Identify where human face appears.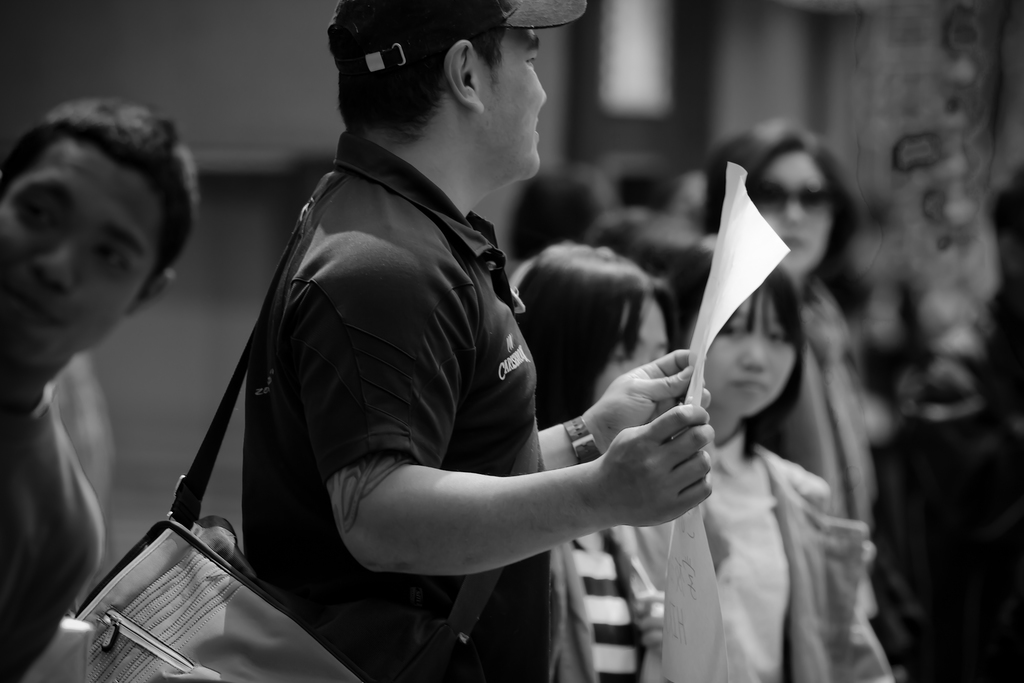
Appears at box(1, 140, 168, 364).
